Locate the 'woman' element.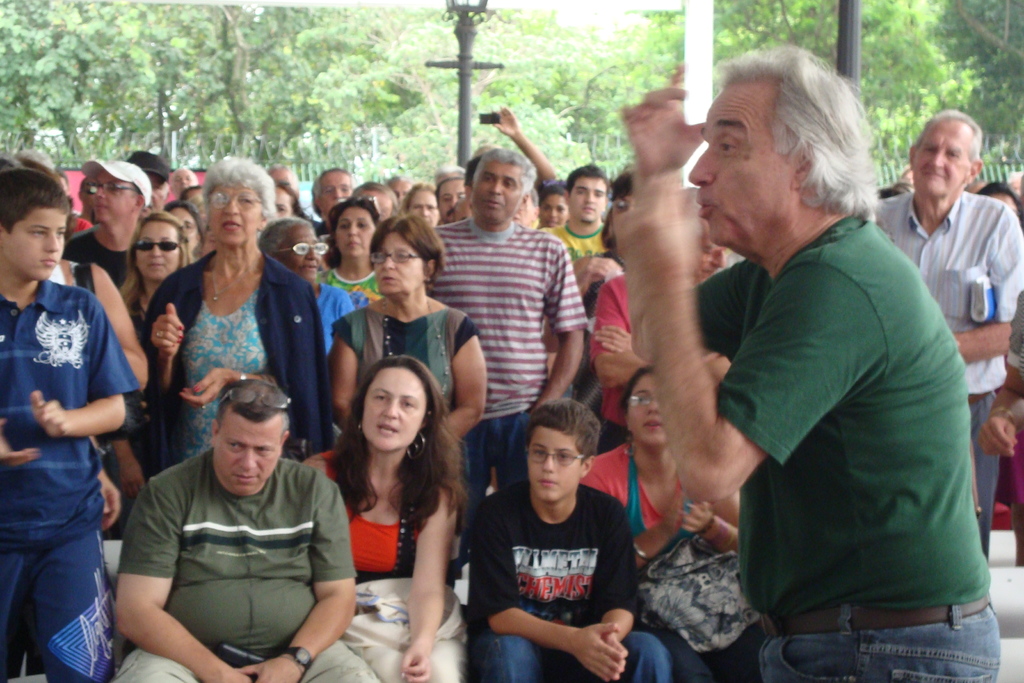
Element bbox: box(573, 361, 764, 682).
